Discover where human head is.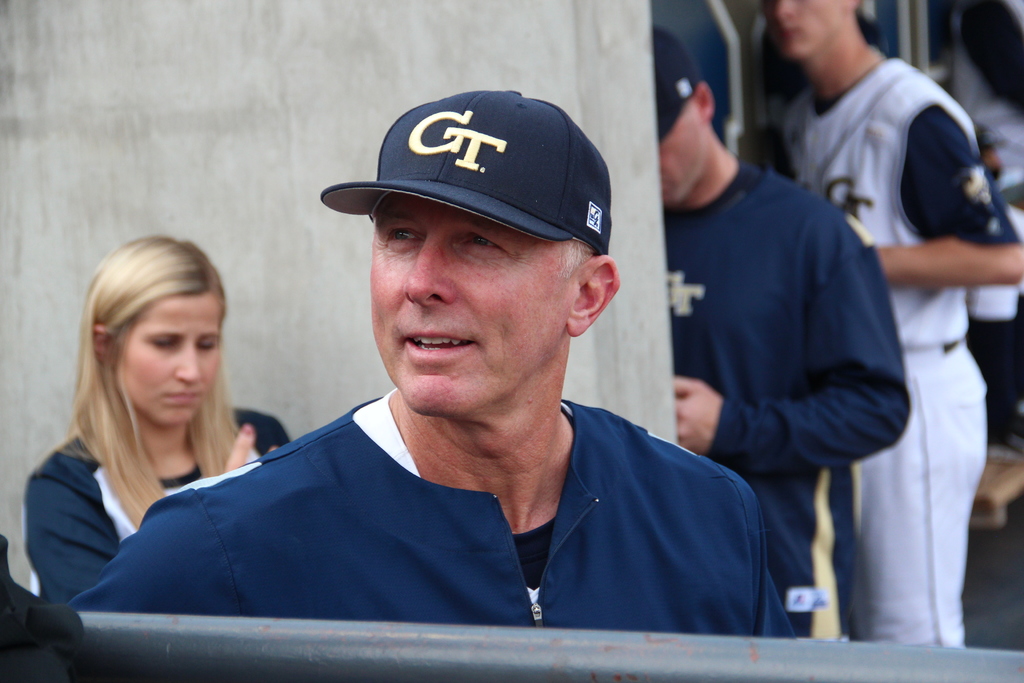
Discovered at <region>657, 29, 718, 209</region>.
